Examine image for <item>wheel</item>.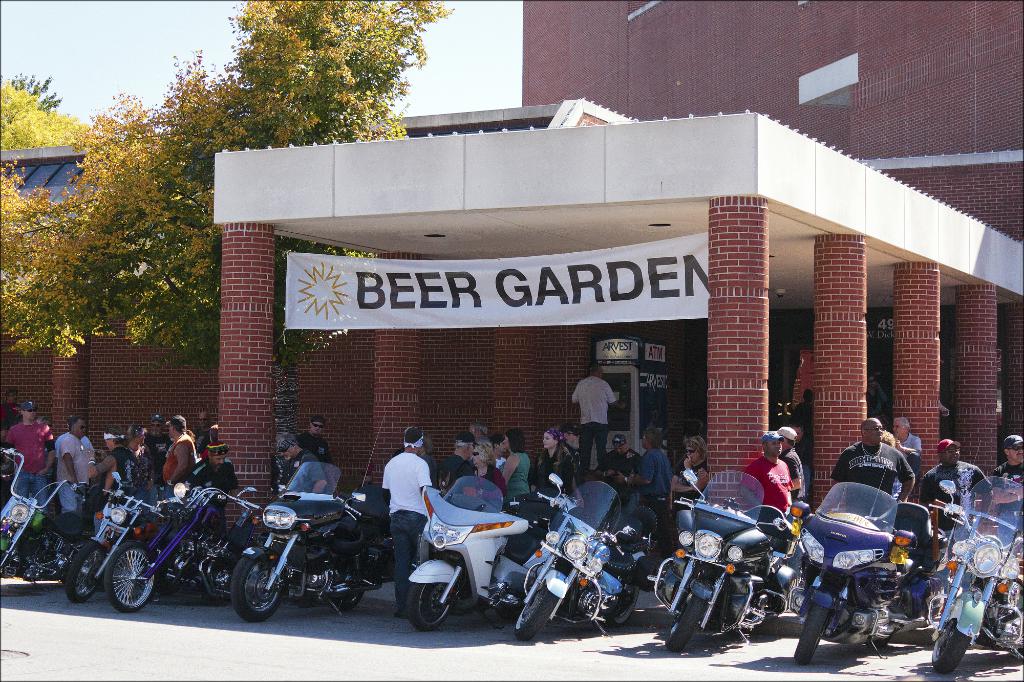
Examination result: detection(408, 582, 450, 631).
